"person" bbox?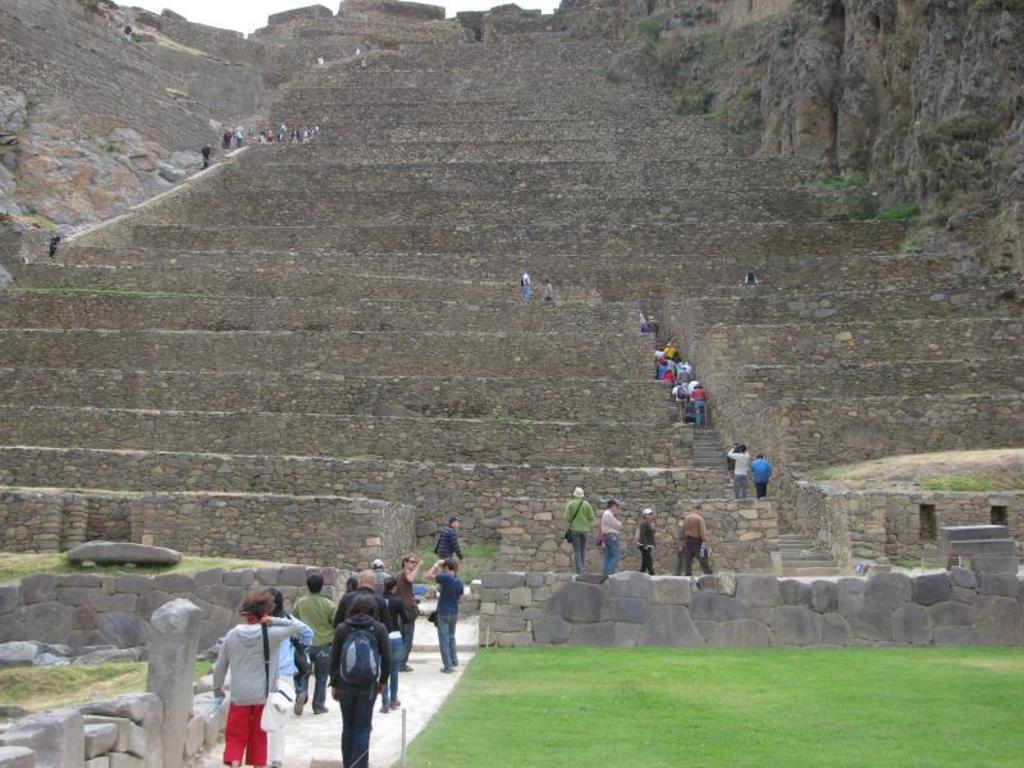
<box>680,503,716,576</box>
